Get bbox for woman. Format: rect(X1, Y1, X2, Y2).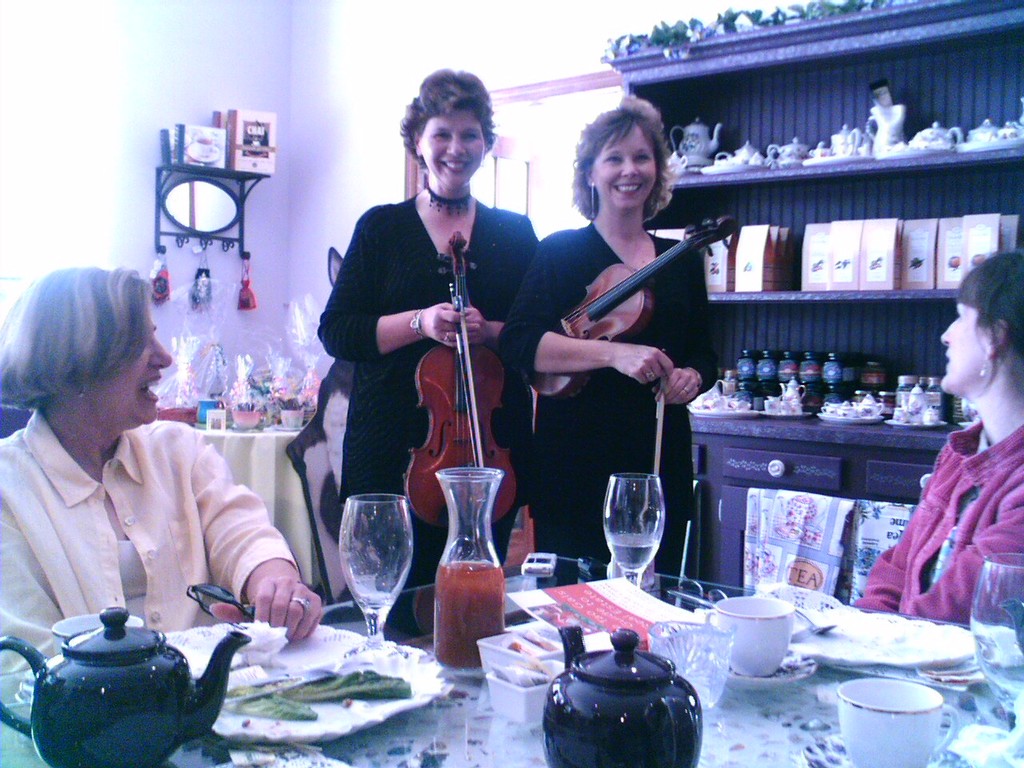
rect(493, 91, 722, 583).
